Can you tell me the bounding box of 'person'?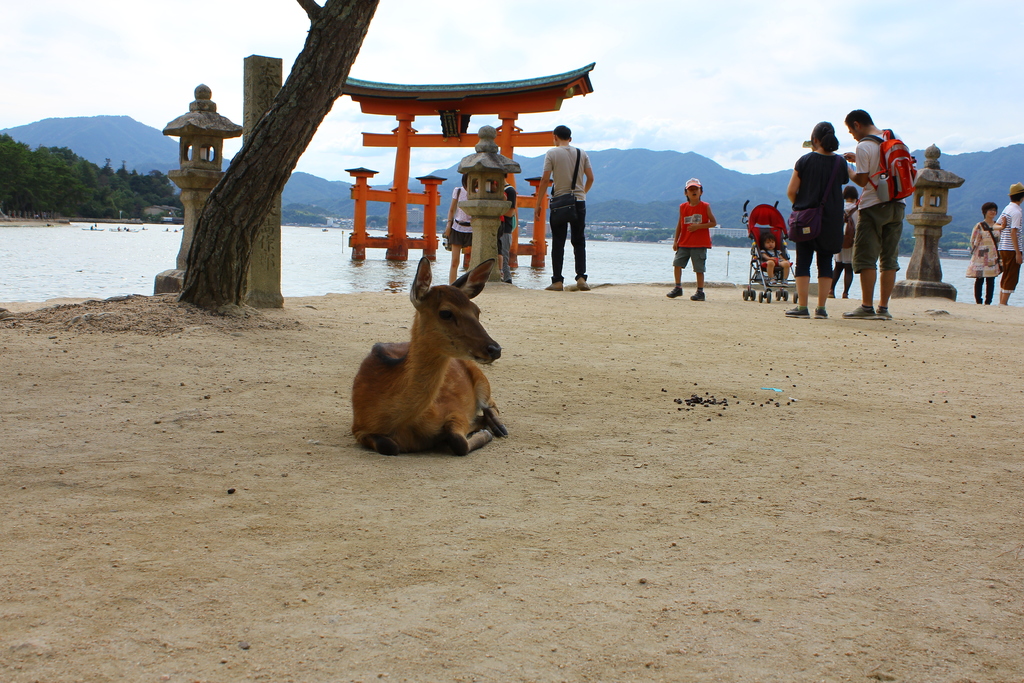
(861,114,932,318).
